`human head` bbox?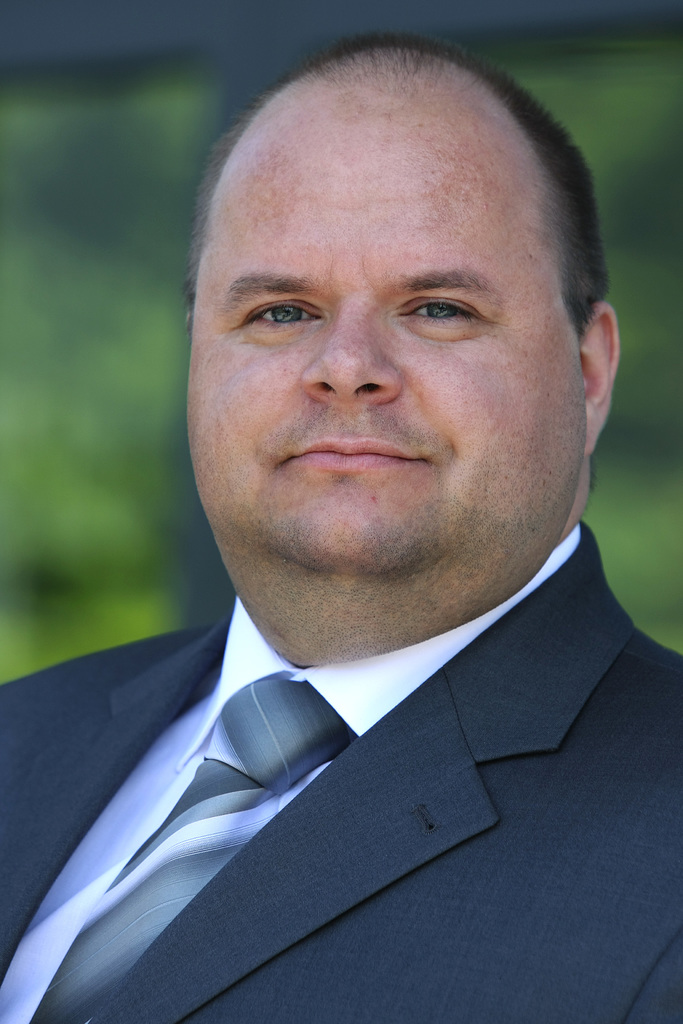
left=185, top=40, right=593, bottom=527
